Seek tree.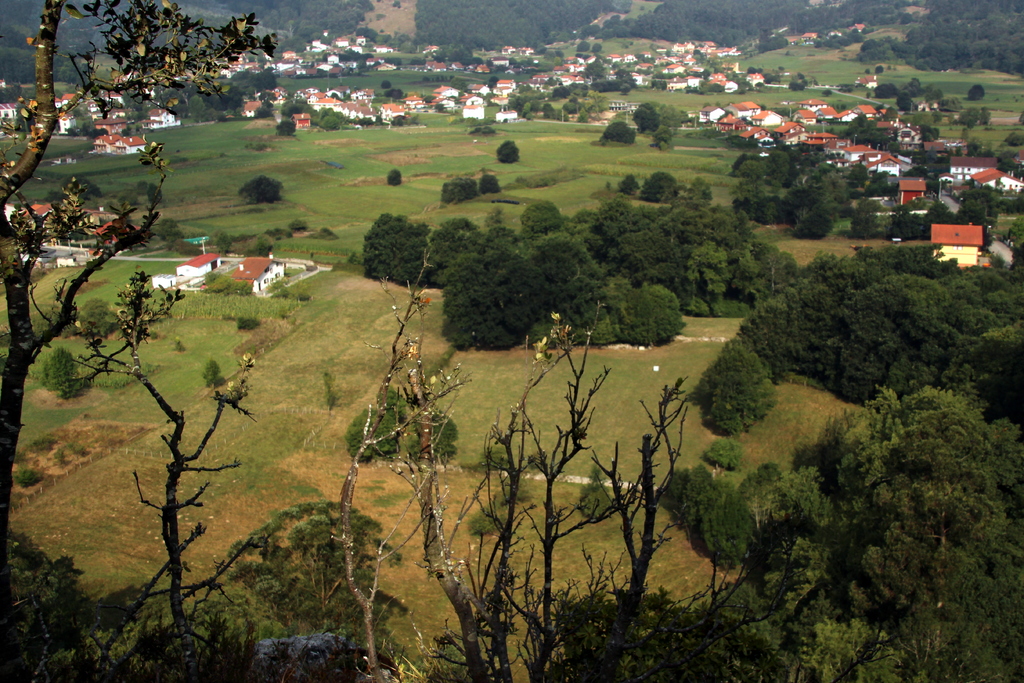
<box>0,0,275,682</box>.
